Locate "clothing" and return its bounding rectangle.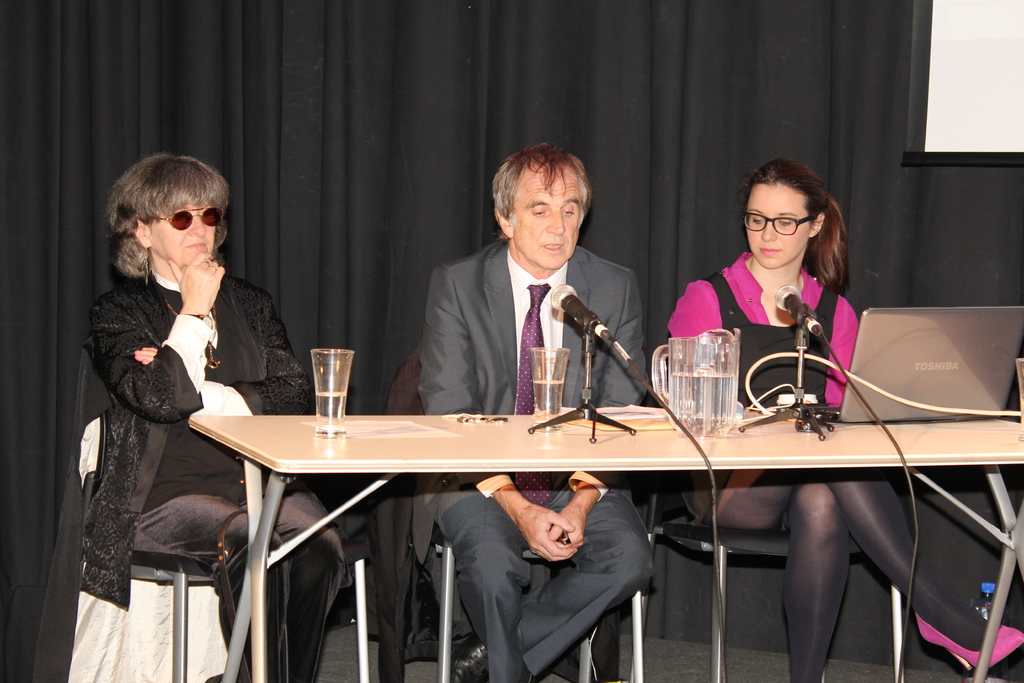
bbox=(662, 247, 873, 540).
